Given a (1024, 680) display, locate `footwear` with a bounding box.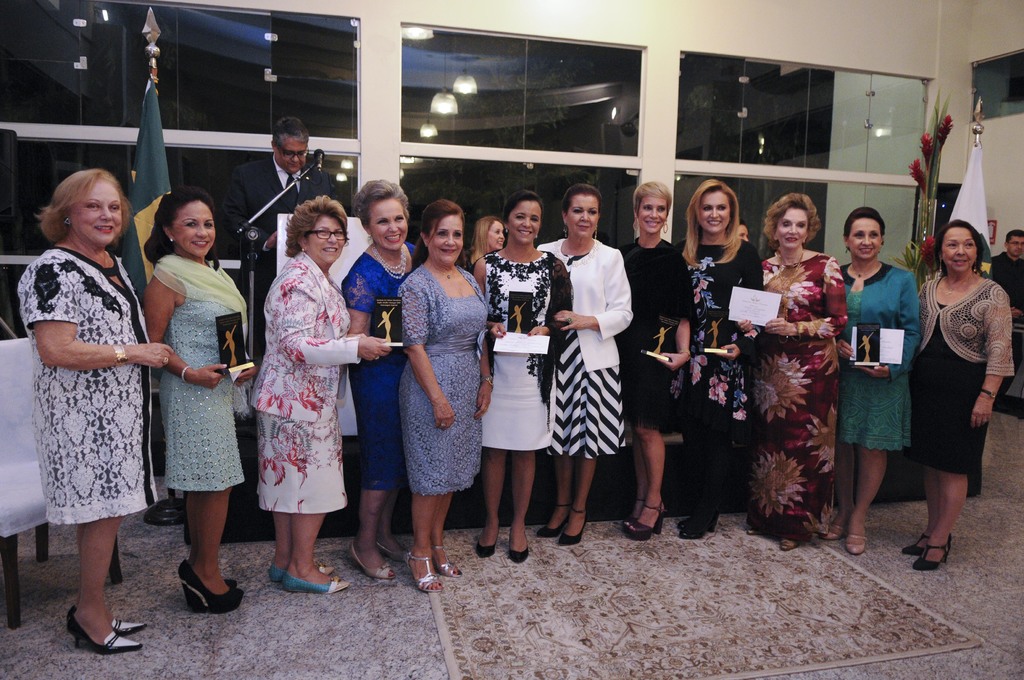
Located: x1=403 y1=545 x2=447 y2=595.
